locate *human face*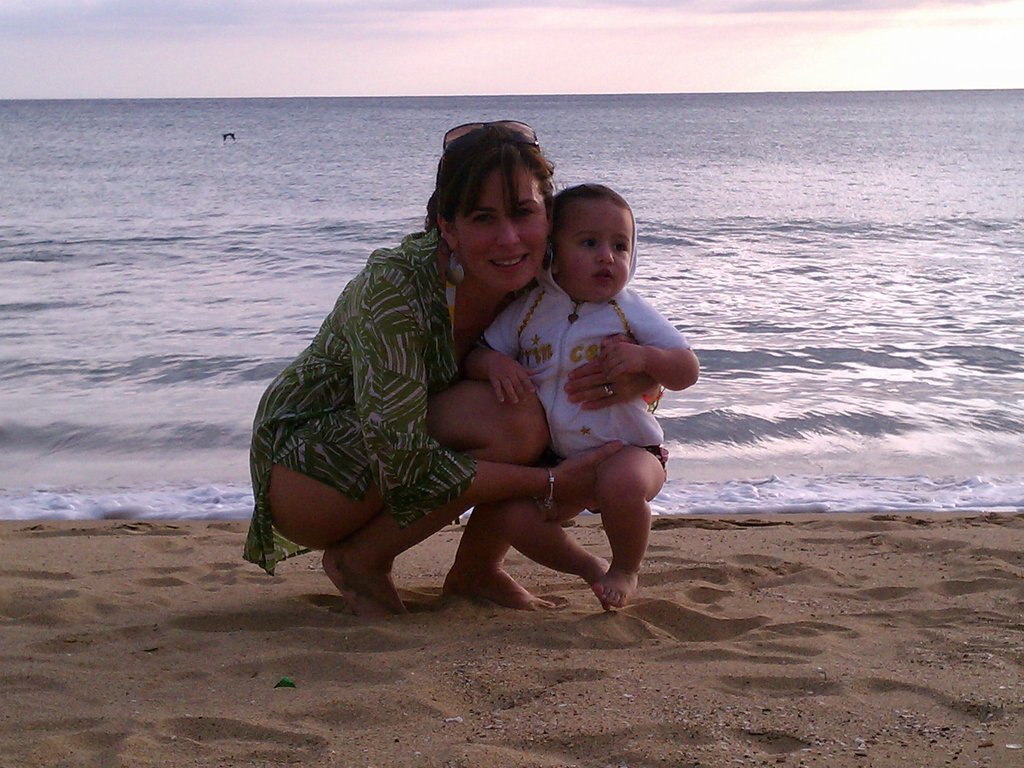
Rect(455, 168, 547, 280)
